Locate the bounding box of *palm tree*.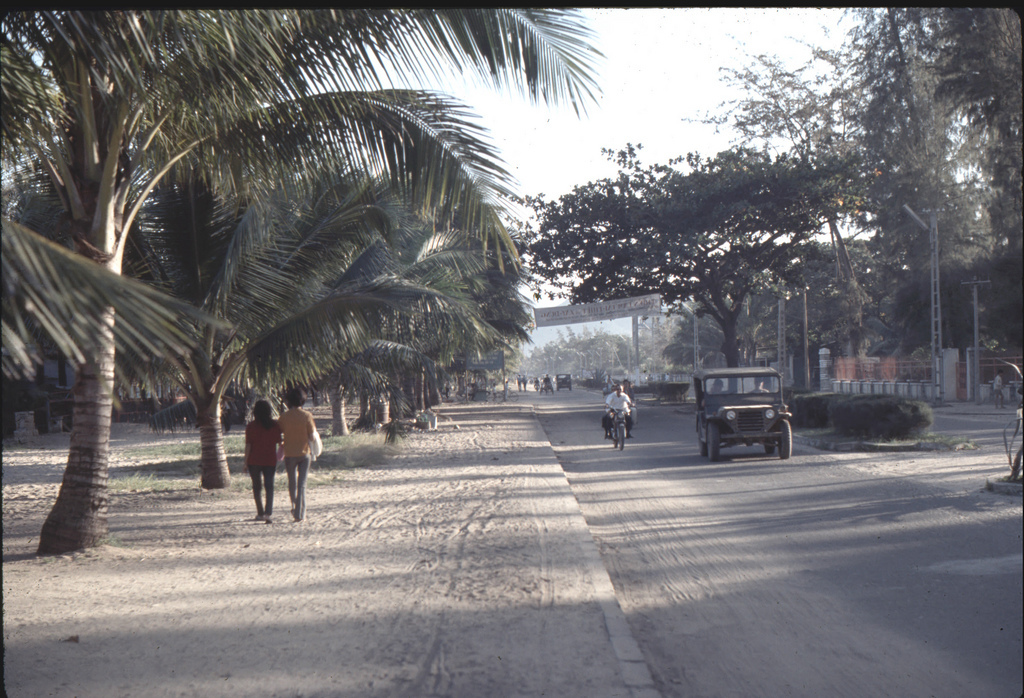
Bounding box: 0, 0, 511, 539.
